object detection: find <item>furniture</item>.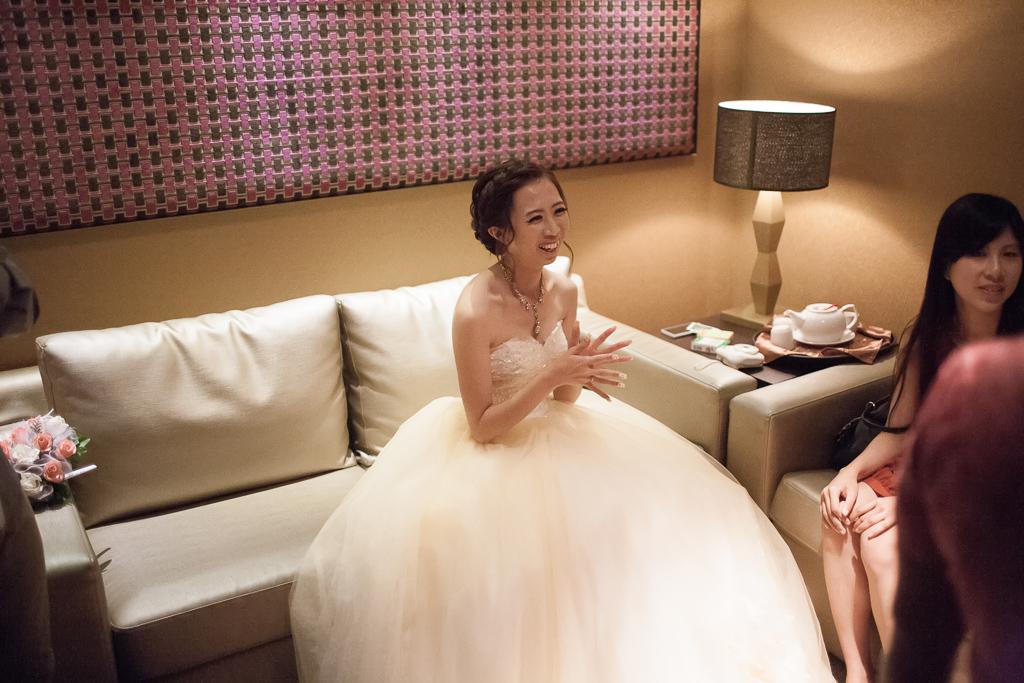
bbox=[648, 302, 906, 388].
